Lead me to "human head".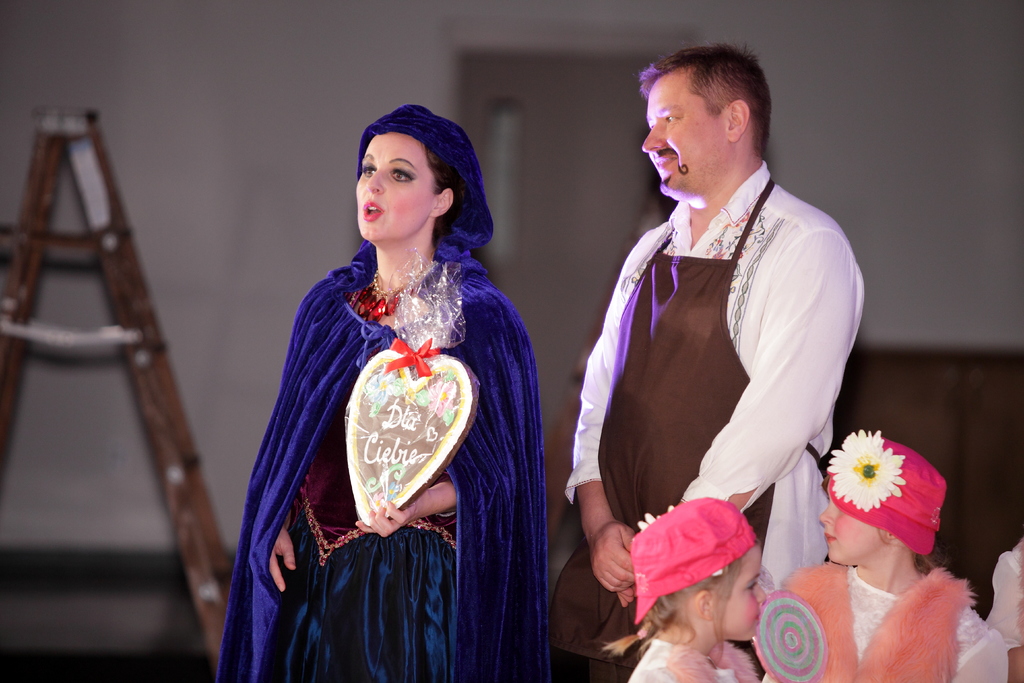
Lead to box=[354, 103, 481, 243].
